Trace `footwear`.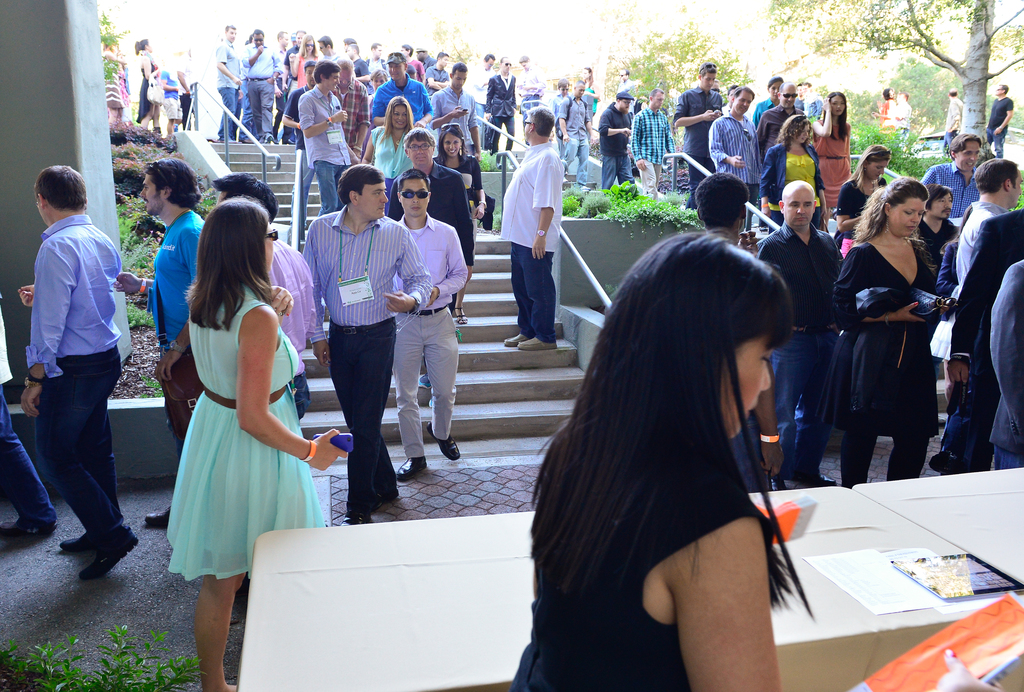
Traced to (x1=135, y1=506, x2=178, y2=527).
